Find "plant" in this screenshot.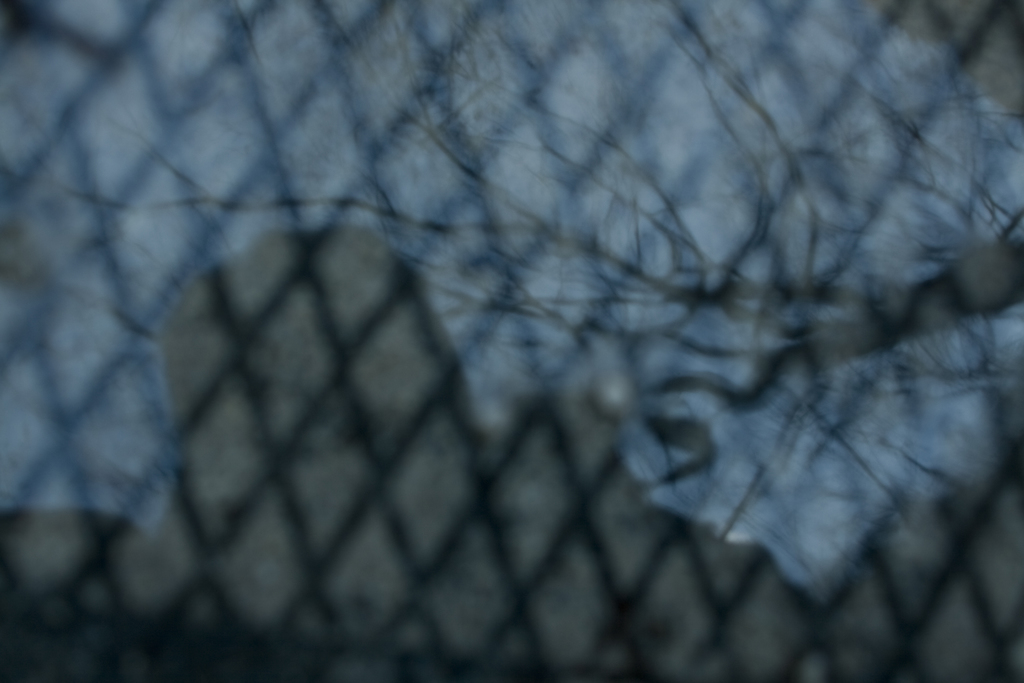
The bounding box for "plant" is 18,0,1023,539.
